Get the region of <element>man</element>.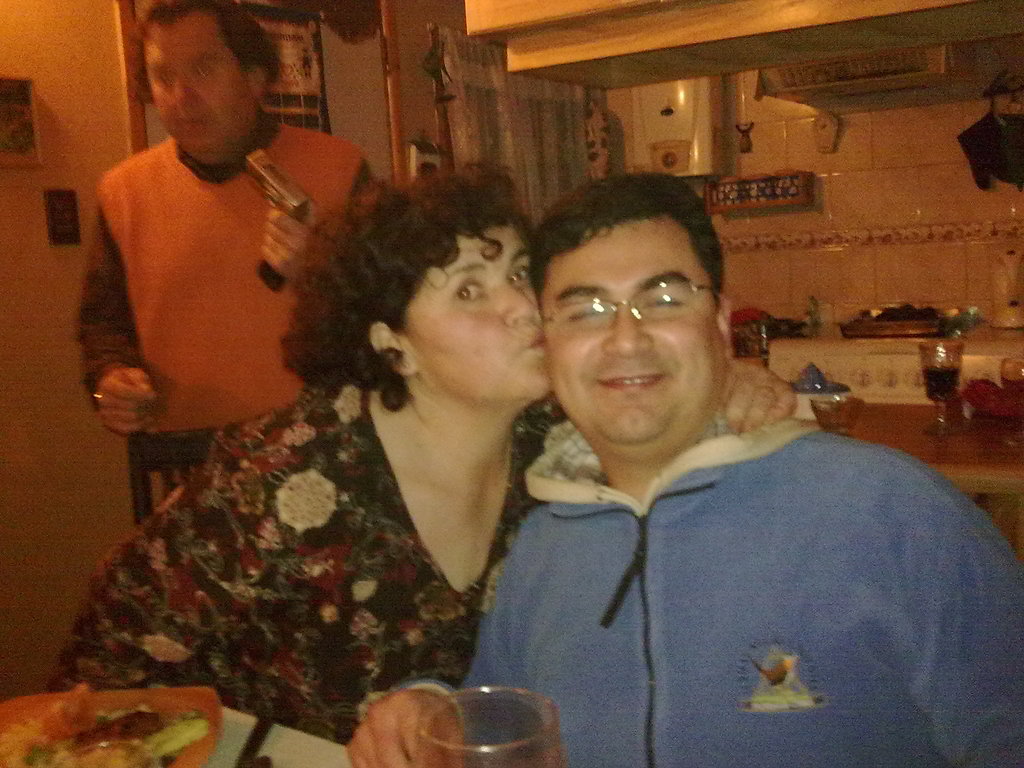
BBox(428, 192, 992, 749).
